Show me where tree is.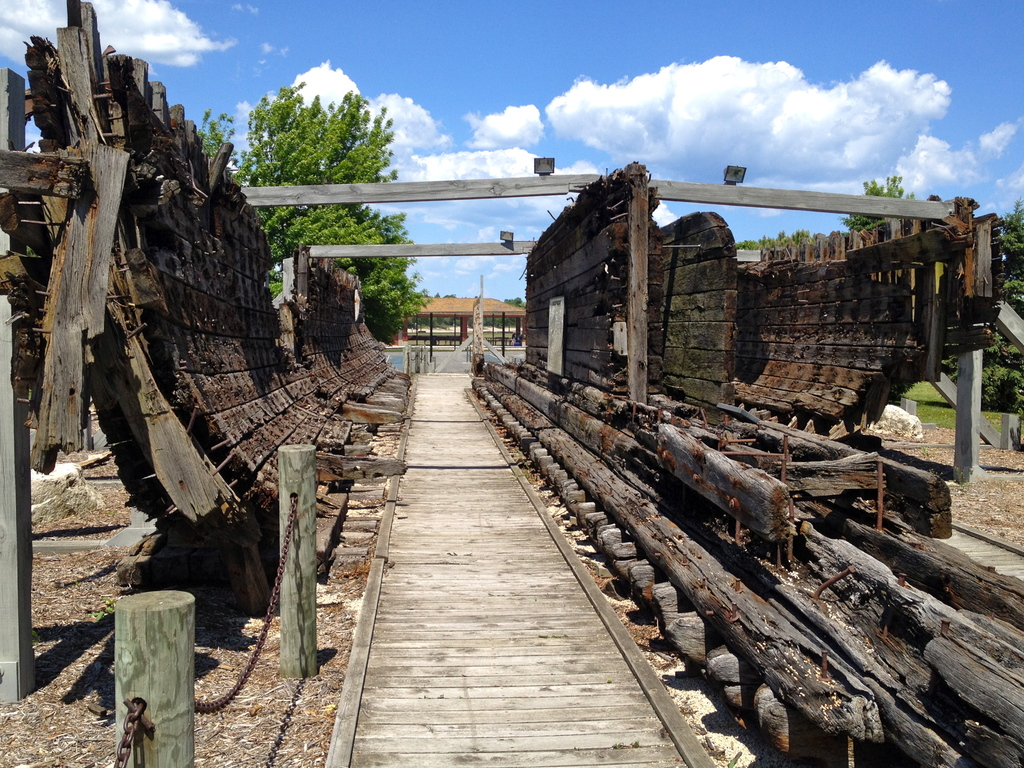
tree is at bbox(198, 85, 433, 336).
